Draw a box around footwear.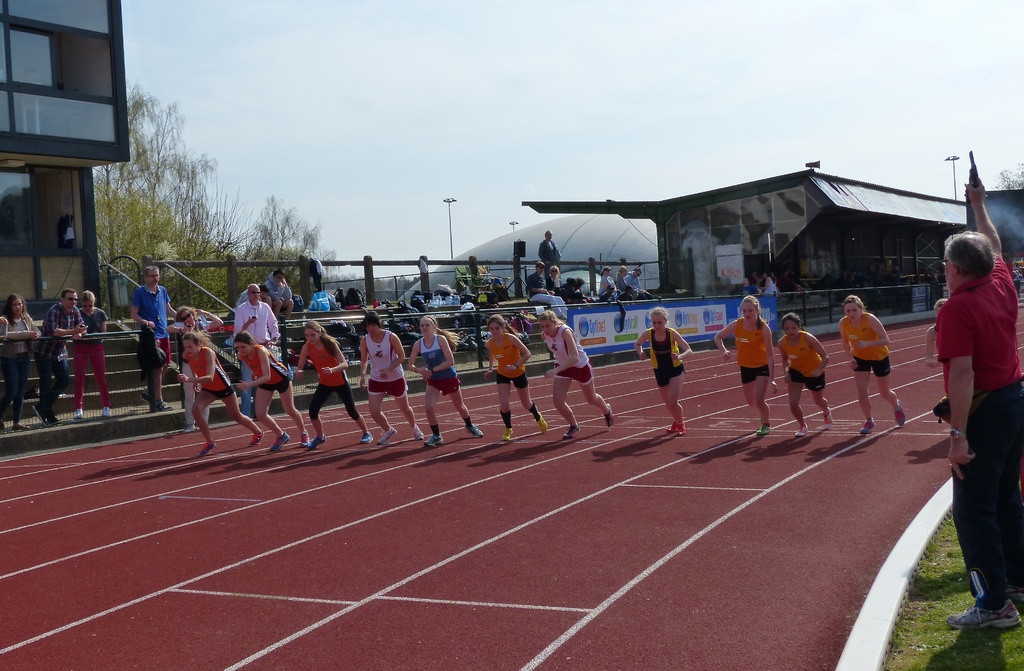
(x1=756, y1=419, x2=772, y2=437).
